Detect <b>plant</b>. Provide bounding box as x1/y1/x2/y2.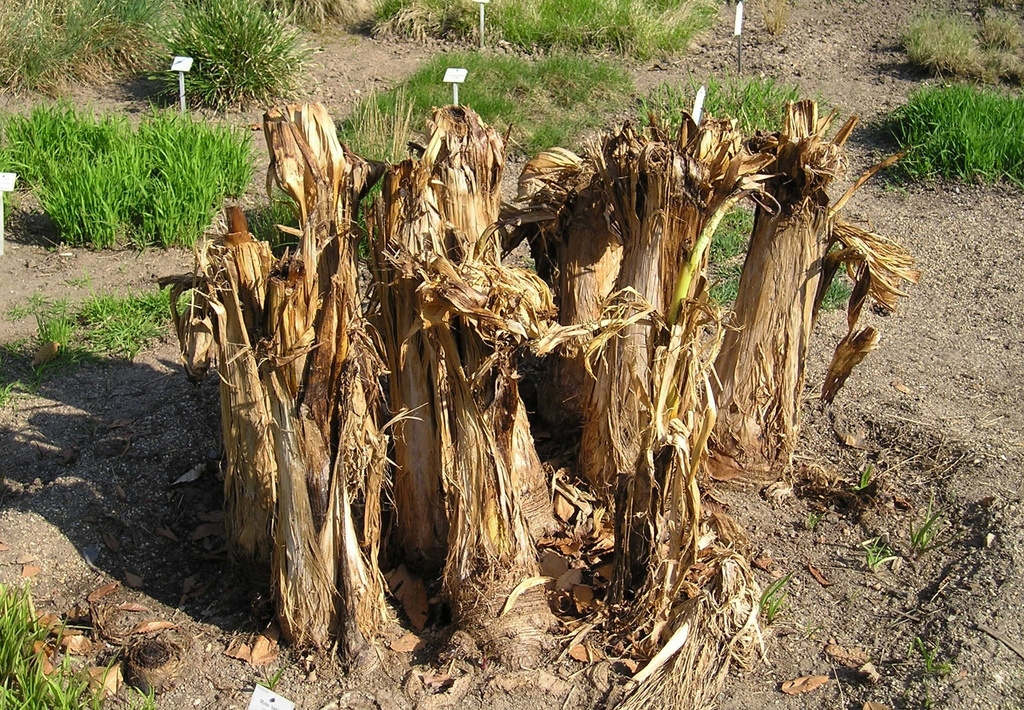
904/627/961/709.
